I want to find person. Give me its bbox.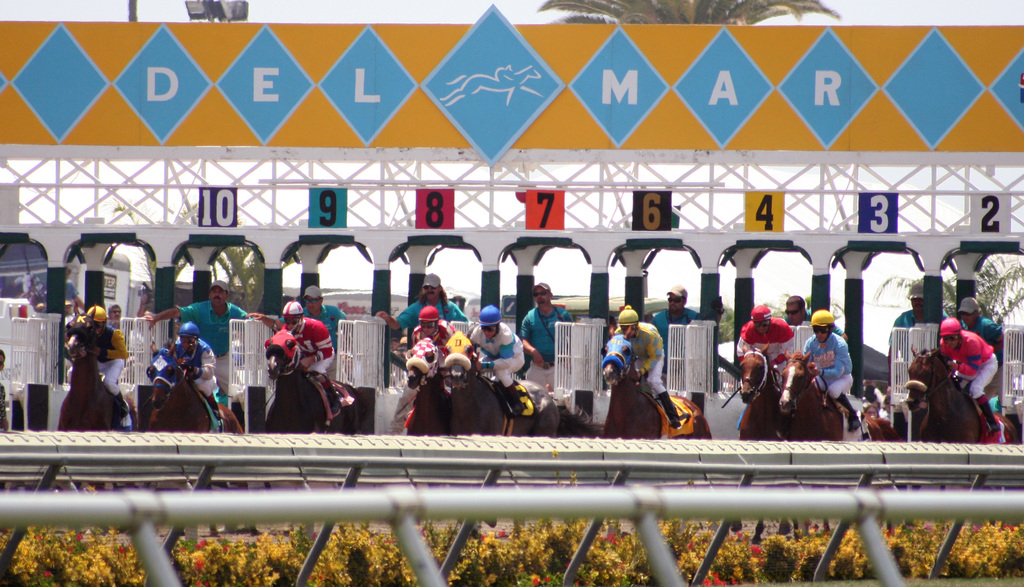
x1=778 y1=290 x2=849 y2=341.
